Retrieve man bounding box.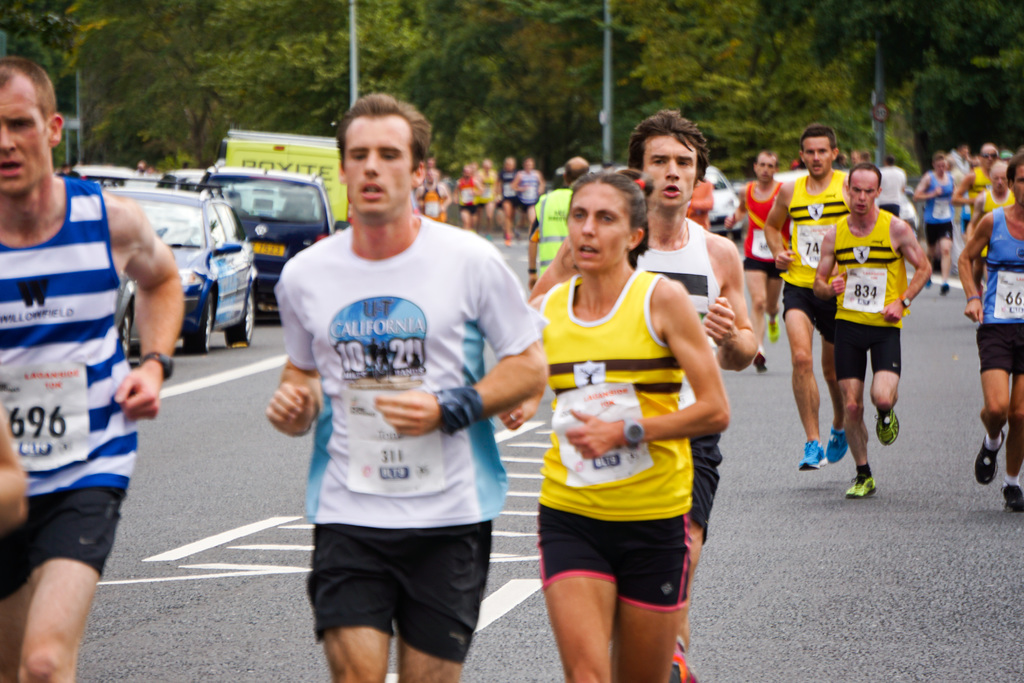
Bounding box: [767, 120, 871, 472].
